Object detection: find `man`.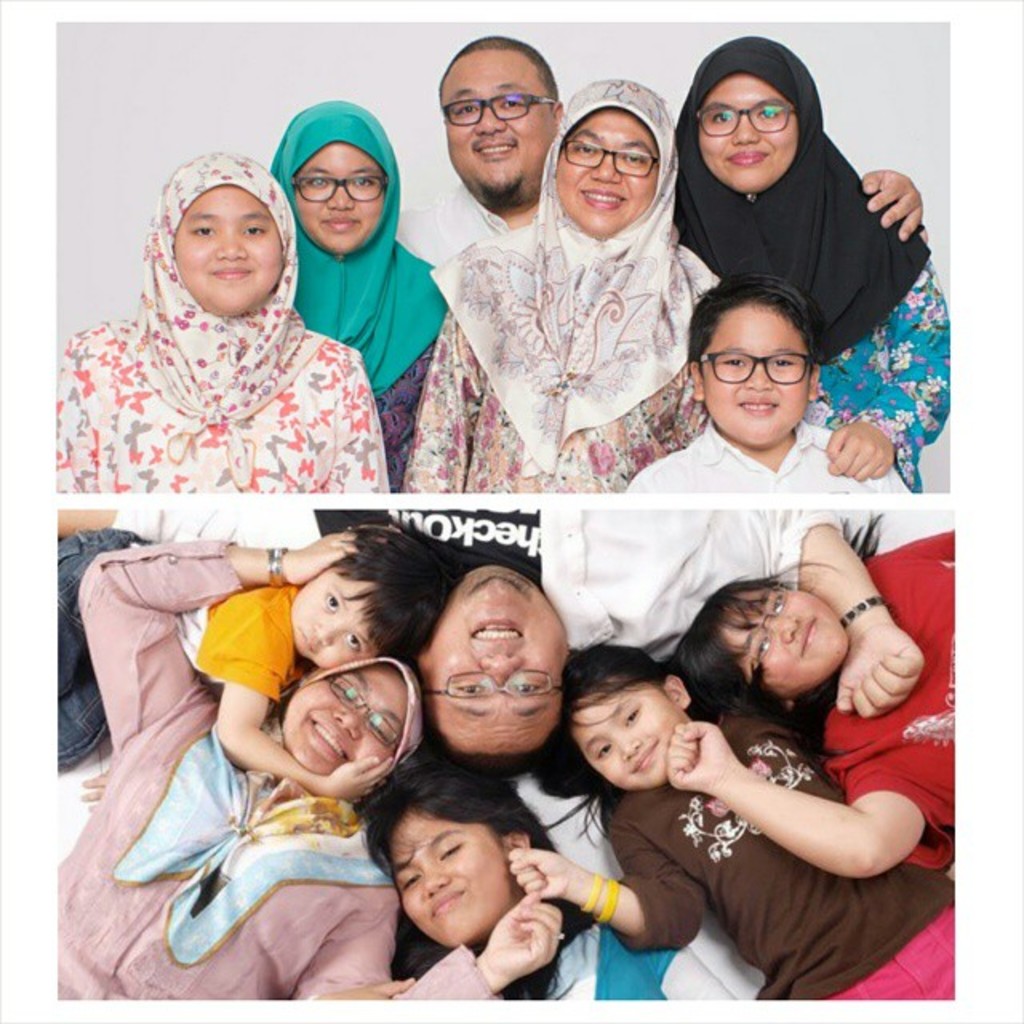
x1=40, y1=501, x2=930, y2=771.
